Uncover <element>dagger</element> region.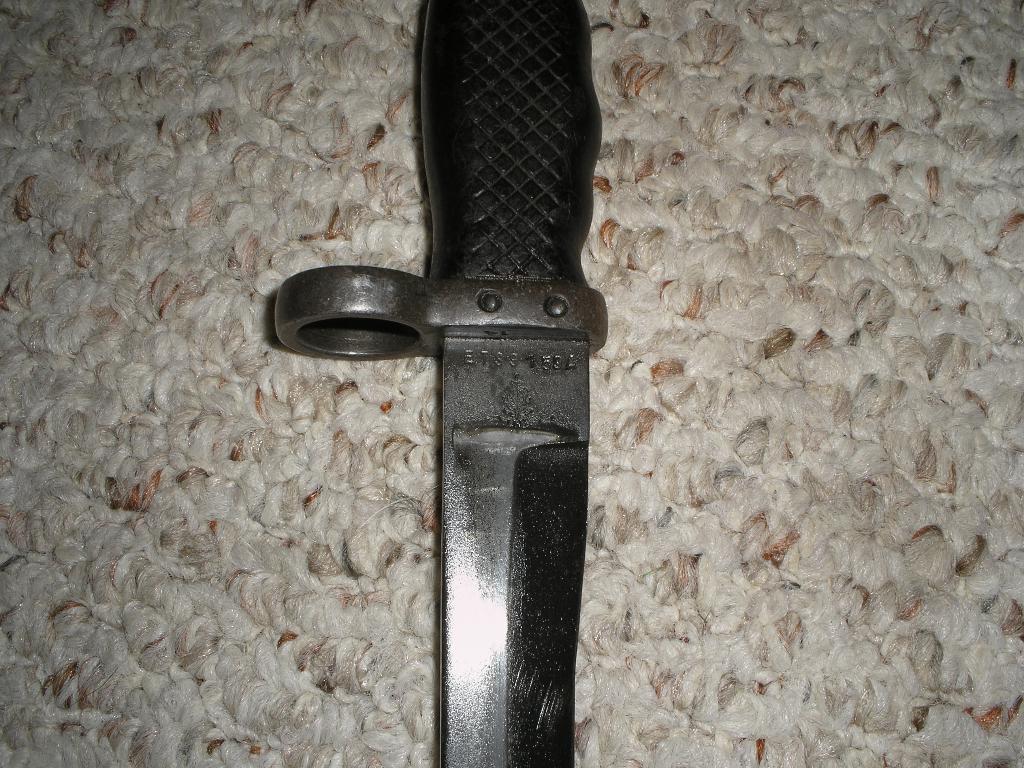
Uncovered: rect(276, 0, 606, 767).
